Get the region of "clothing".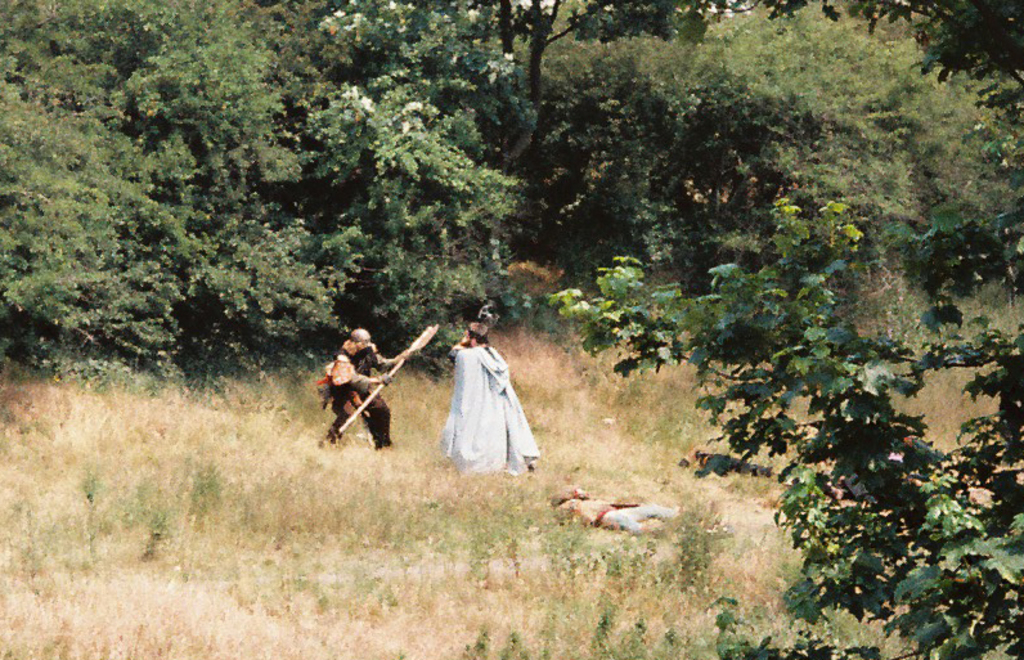
bbox(316, 346, 392, 445).
